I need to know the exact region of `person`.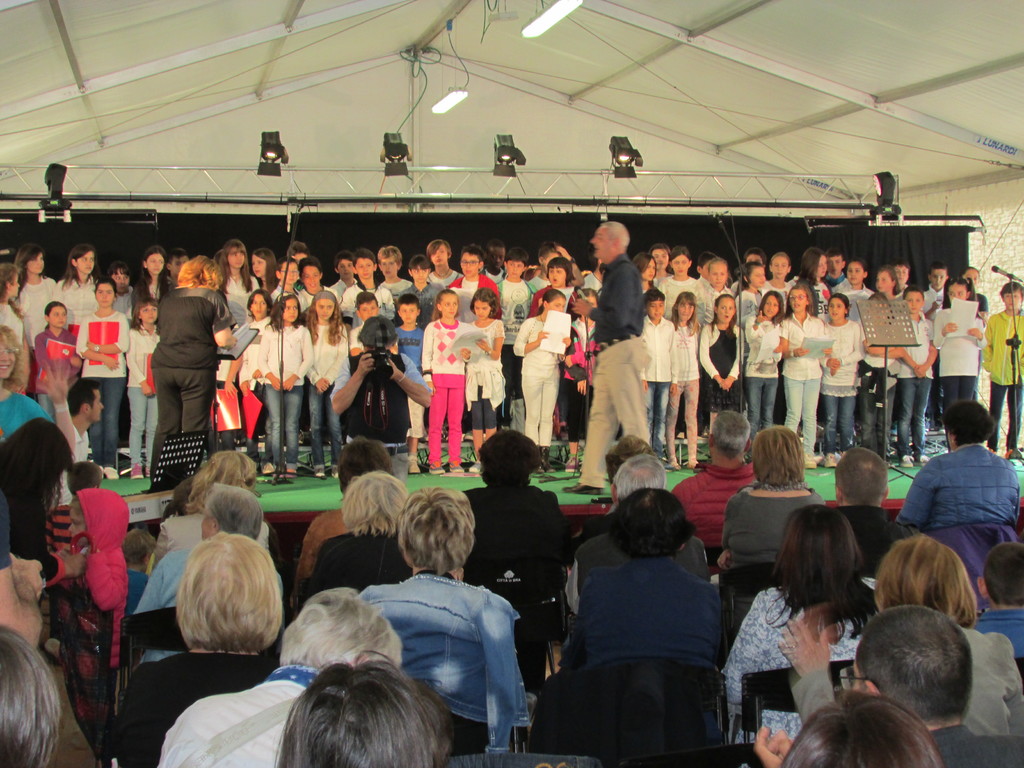
Region: left=806, top=445, right=902, bottom=580.
